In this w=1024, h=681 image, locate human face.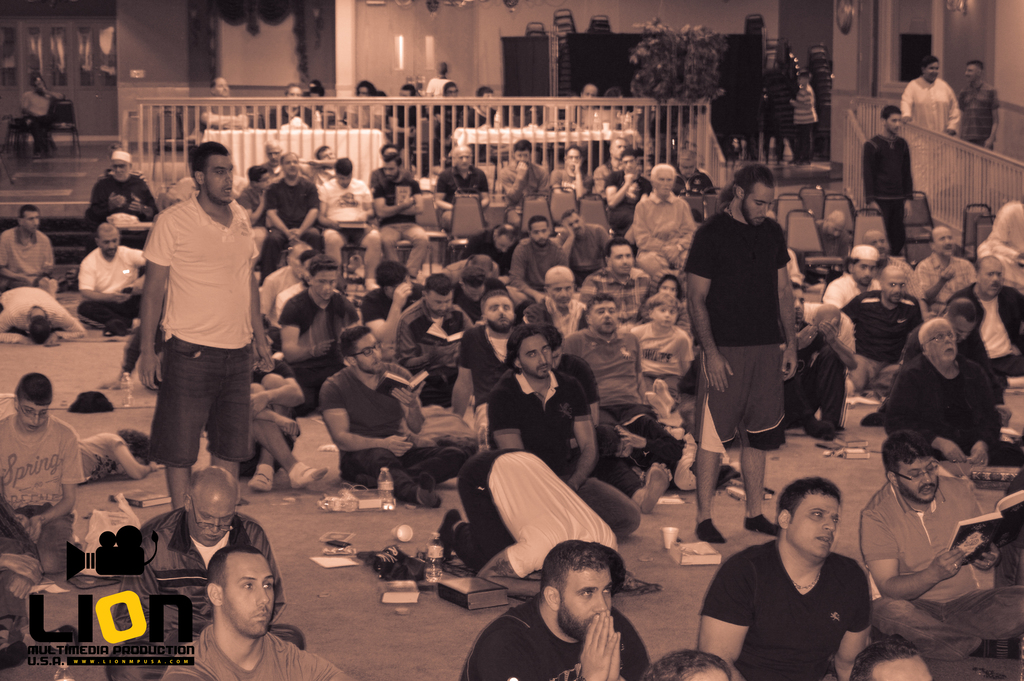
Bounding box: [589,299,618,332].
